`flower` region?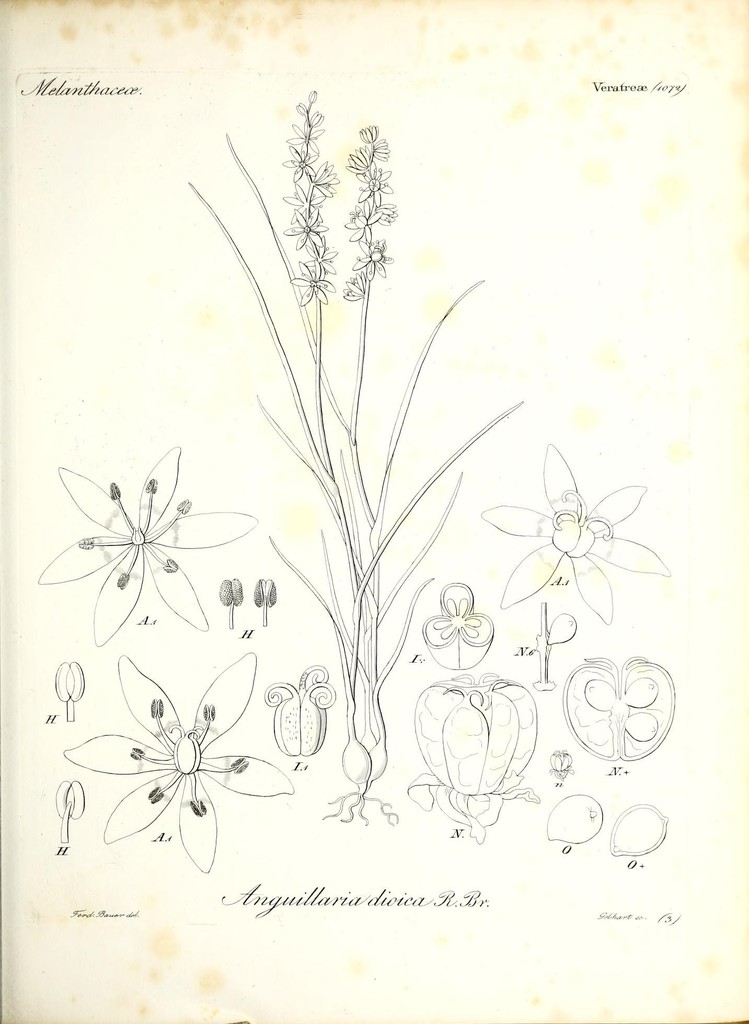
box=[479, 440, 670, 629]
